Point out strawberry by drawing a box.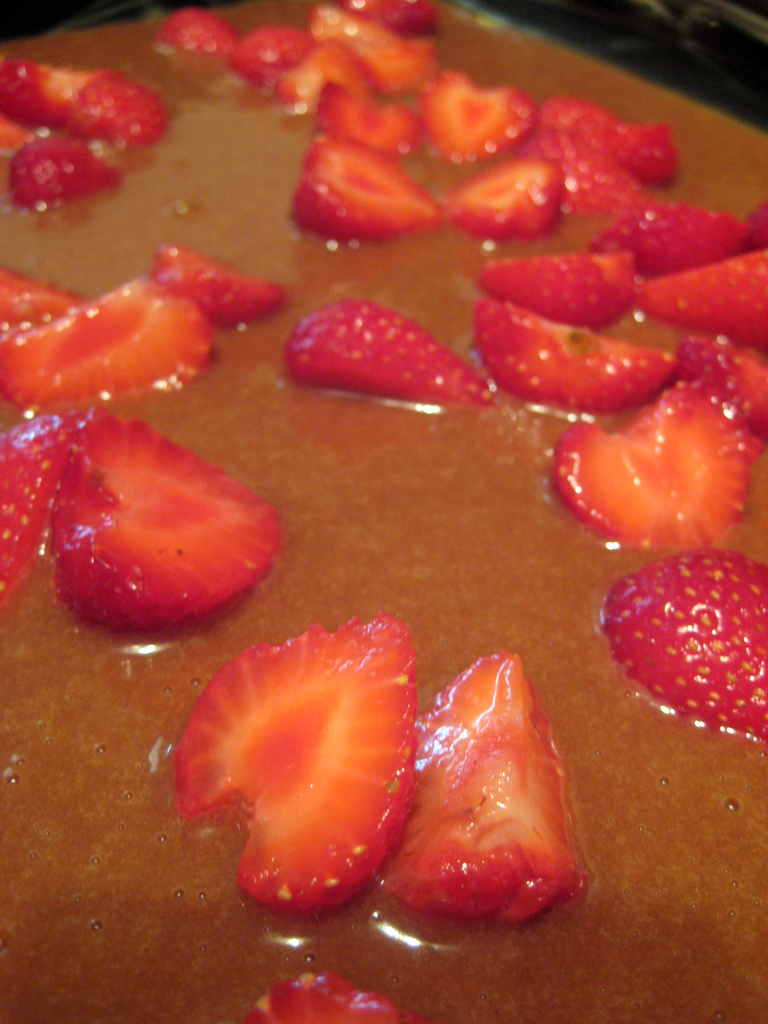
bbox(604, 552, 765, 739).
